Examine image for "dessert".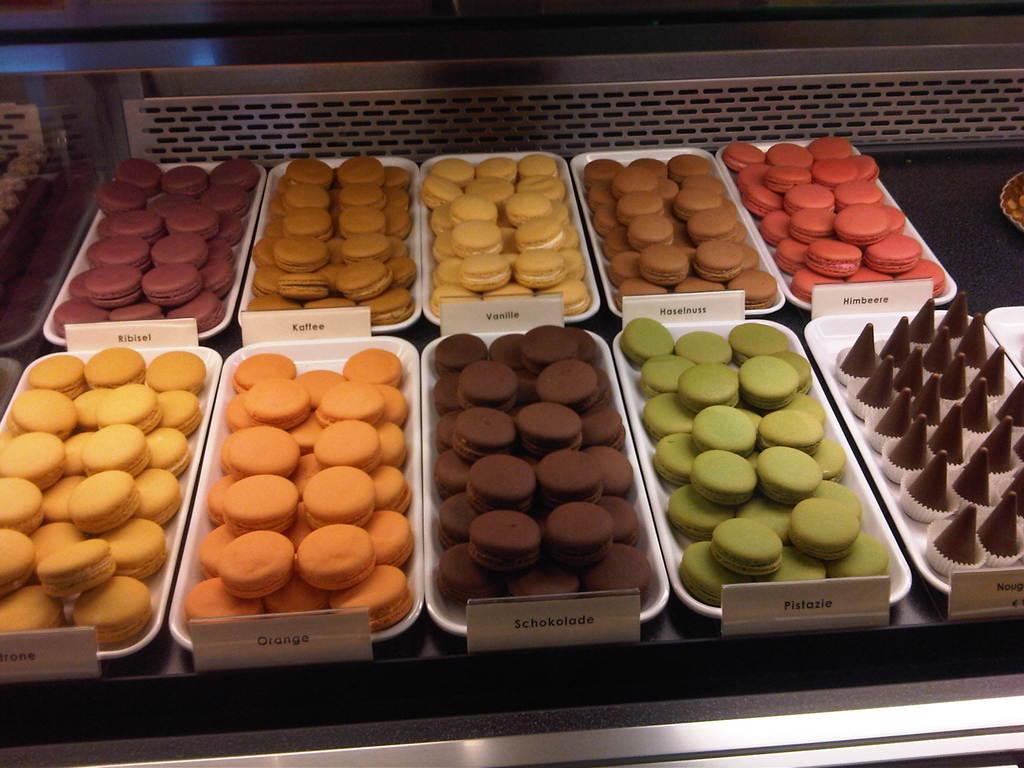
Examination result: box(532, 444, 600, 495).
